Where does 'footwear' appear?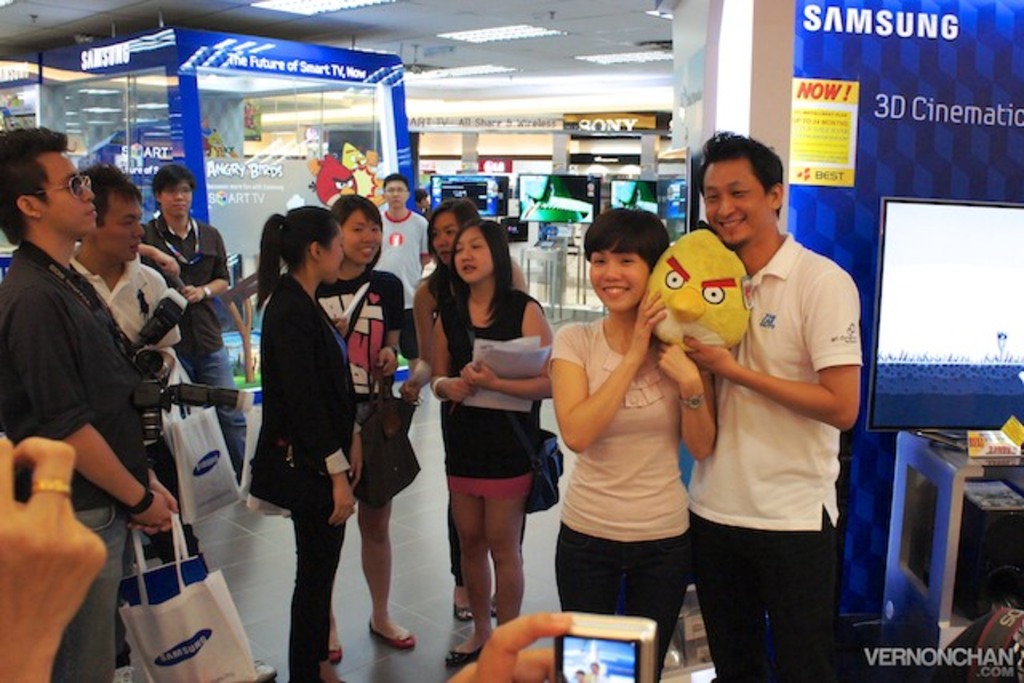
Appears at (371,625,421,649).
